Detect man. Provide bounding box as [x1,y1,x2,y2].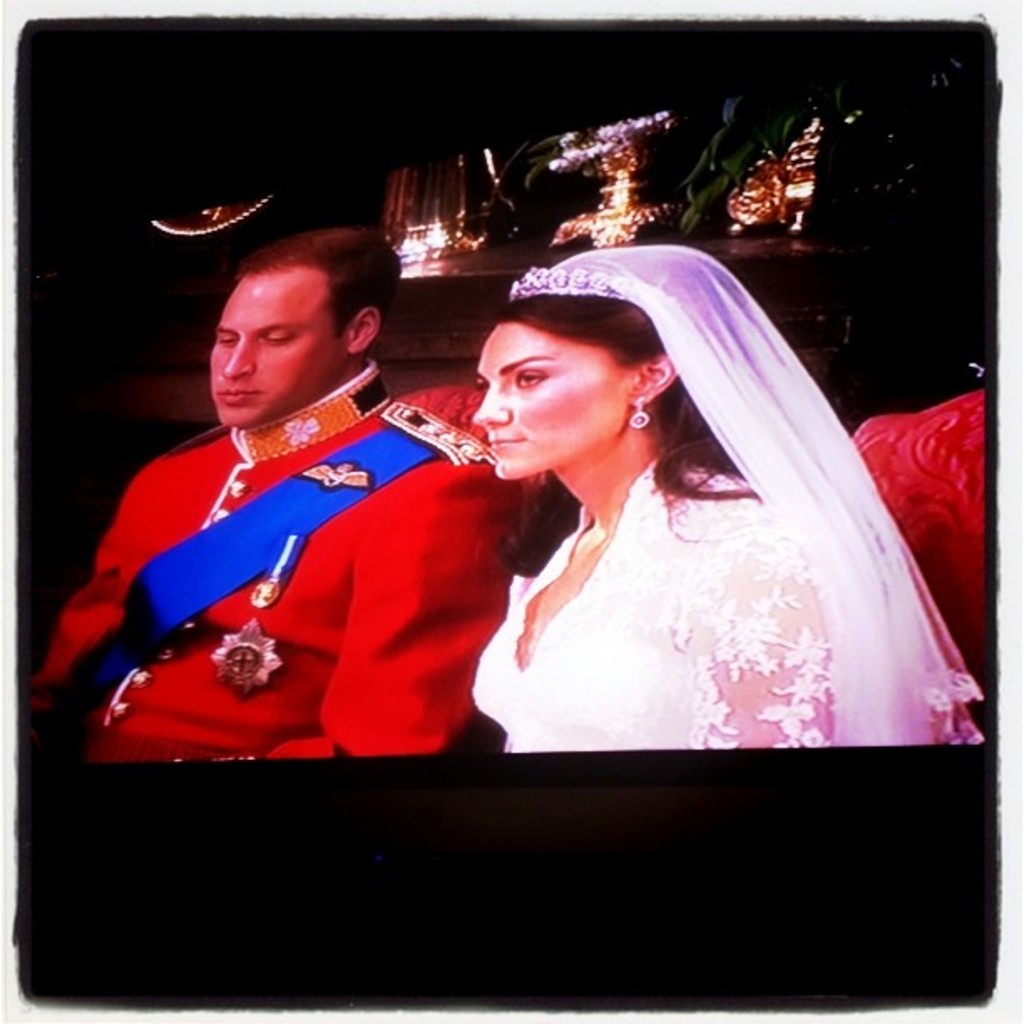
[67,206,567,812].
